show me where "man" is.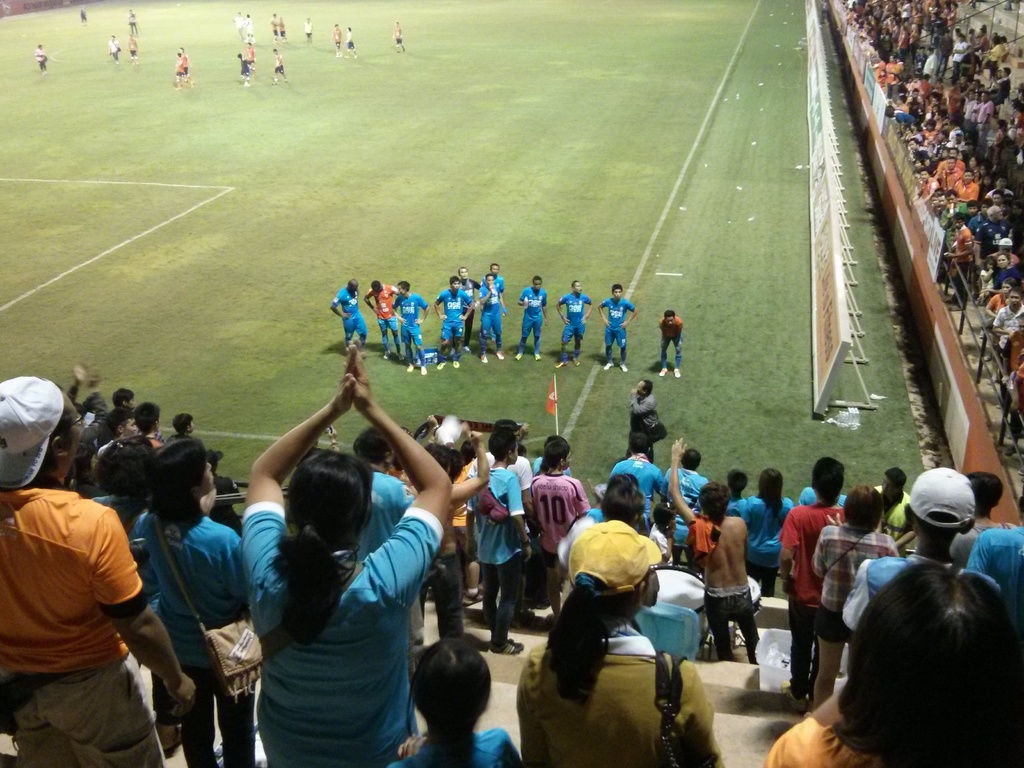
"man" is at detection(331, 24, 344, 58).
